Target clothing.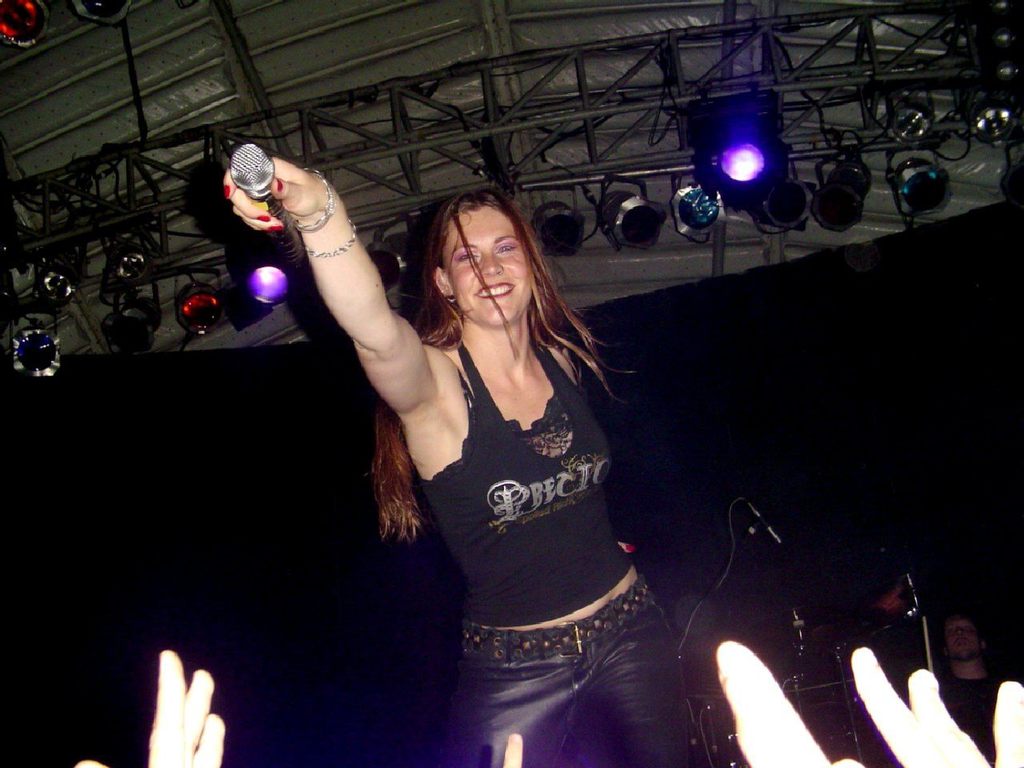
Target region: locate(378, 257, 672, 723).
